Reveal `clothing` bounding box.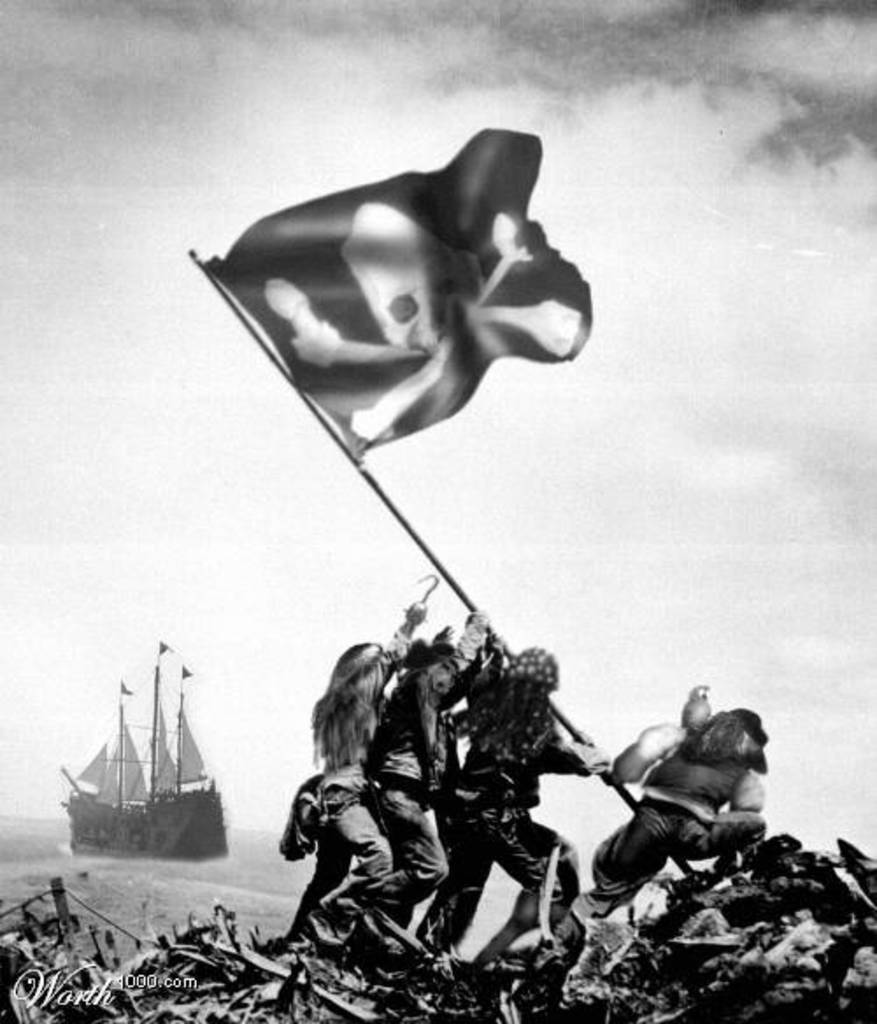
Revealed: x1=595, y1=731, x2=766, y2=910.
